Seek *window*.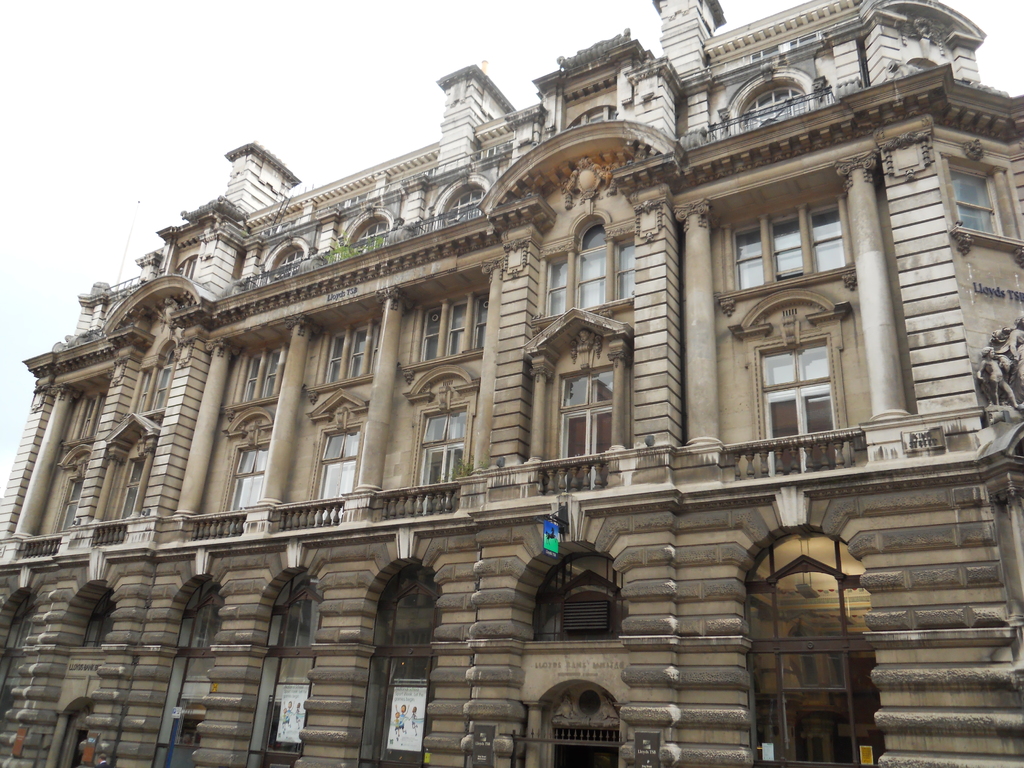
[442, 299, 465, 356].
